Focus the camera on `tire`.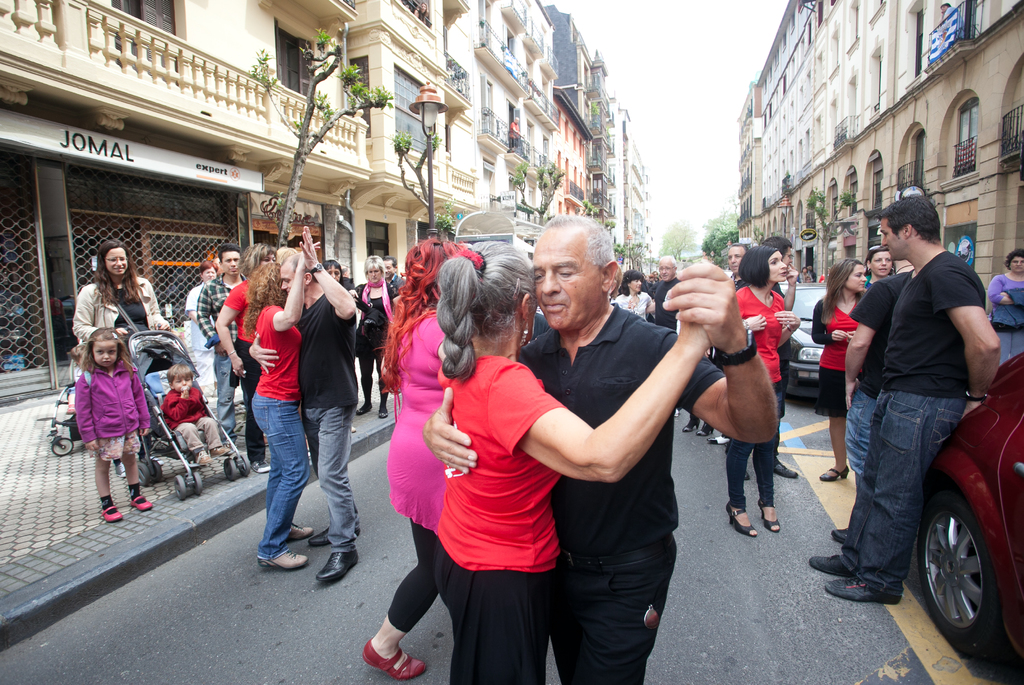
Focus region: select_region(221, 456, 236, 479).
